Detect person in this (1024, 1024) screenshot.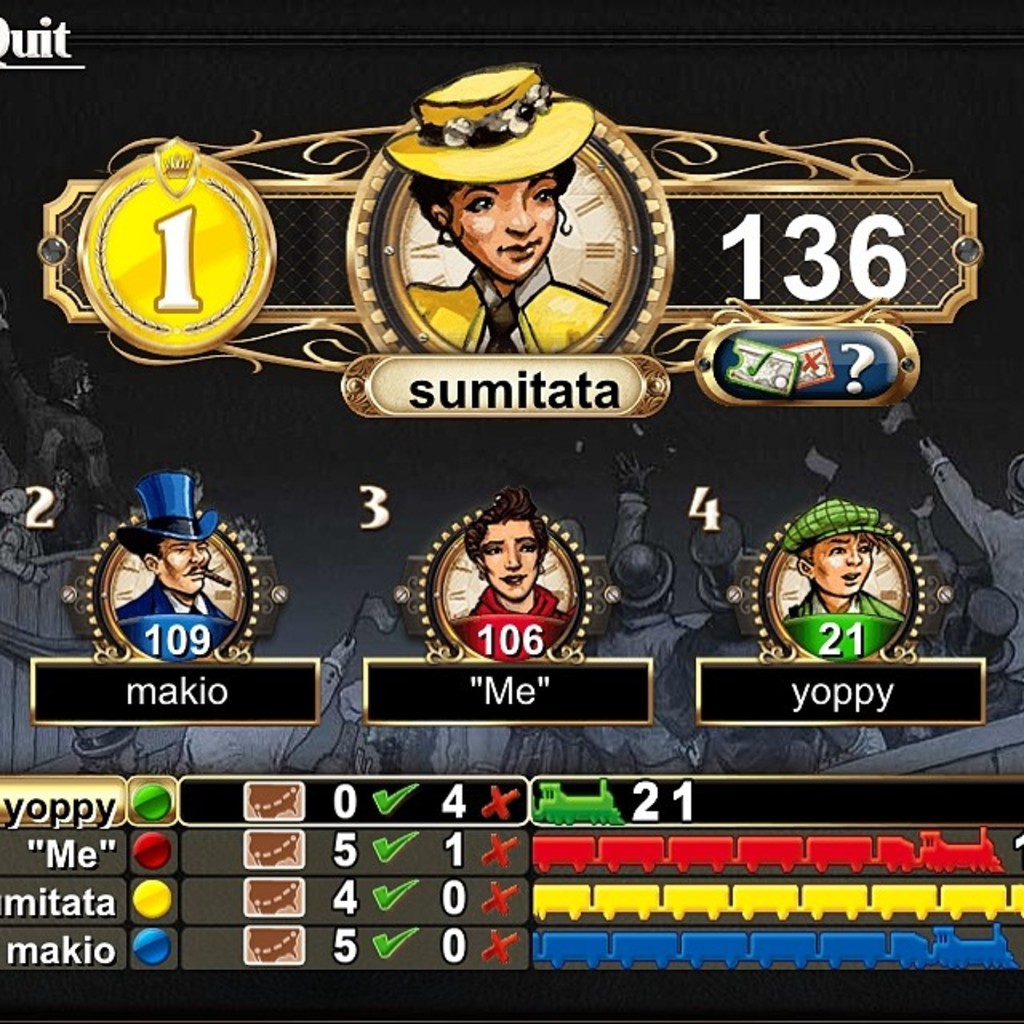
Detection: (left=360, top=78, right=654, bottom=389).
